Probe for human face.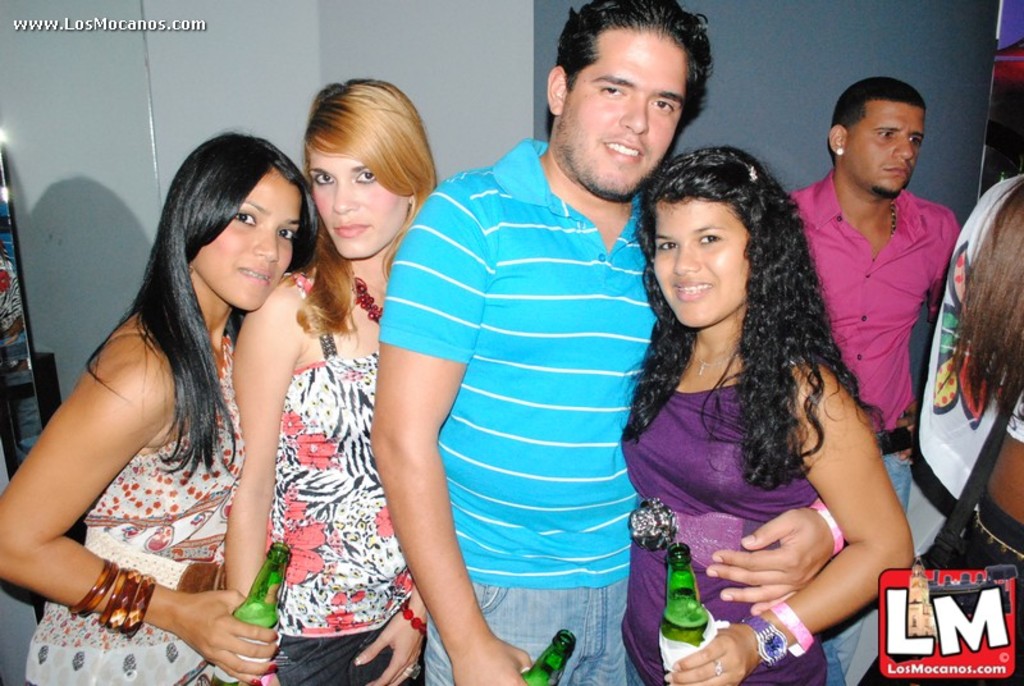
Probe result: (left=562, top=26, right=690, bottom=197).
